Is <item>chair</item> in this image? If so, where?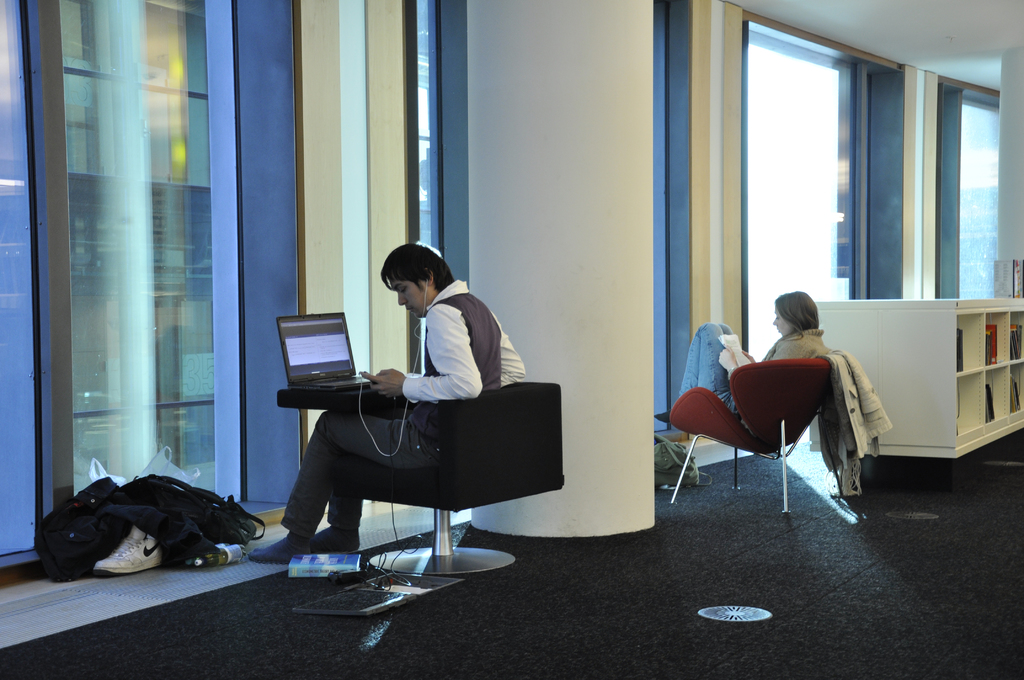
Yes, at rect(342, 376, 568, 576).
